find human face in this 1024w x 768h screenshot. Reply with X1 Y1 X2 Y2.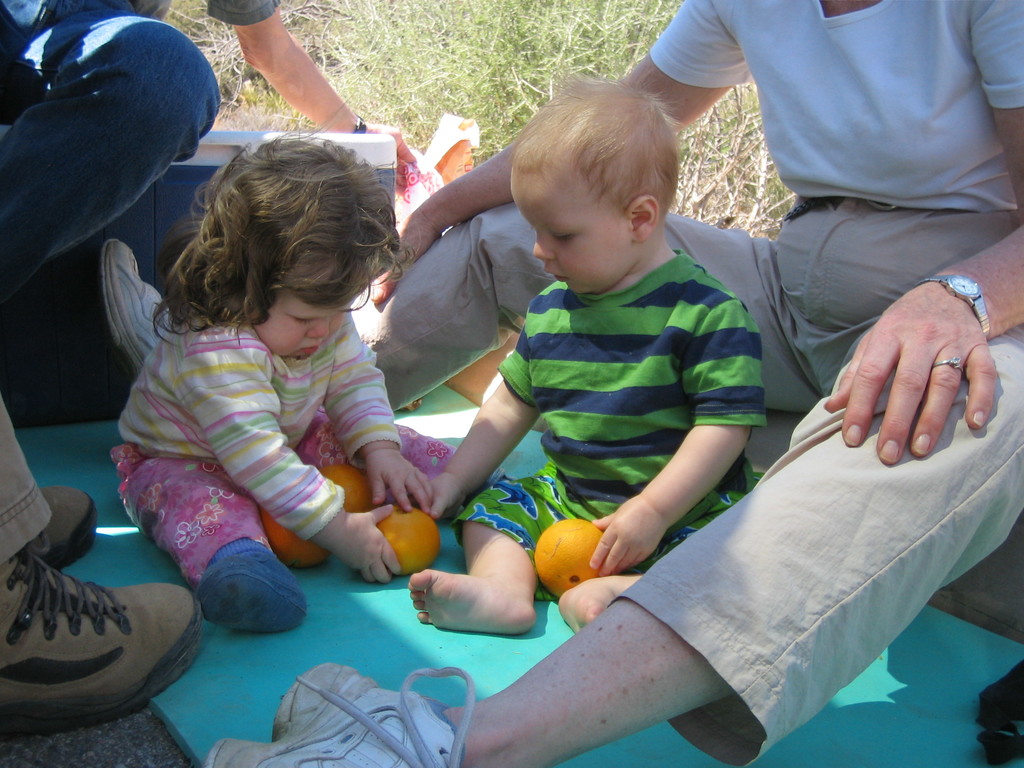
513 173 634 294.
